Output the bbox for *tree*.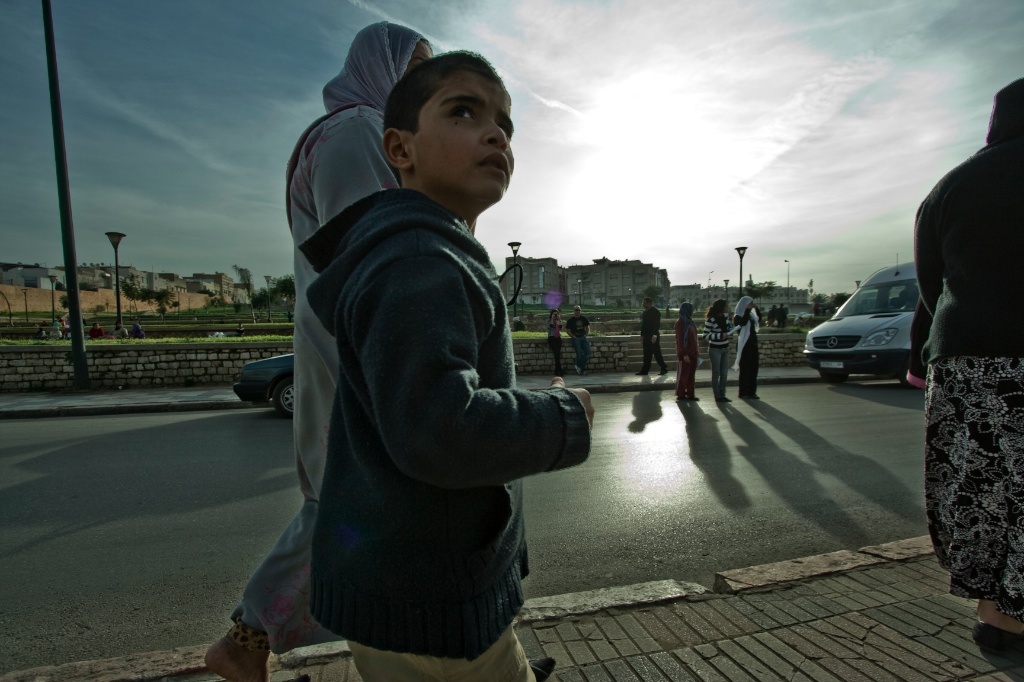
rect(647, 287, 663, 296).
